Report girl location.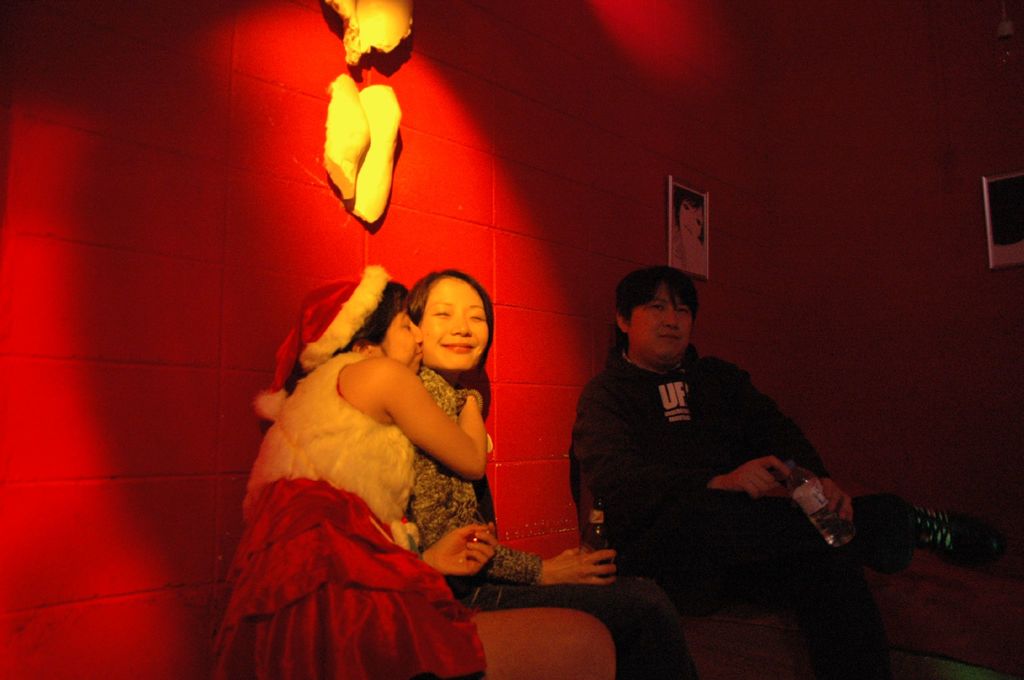
Report: bbox(207, 260, 621, 679).
